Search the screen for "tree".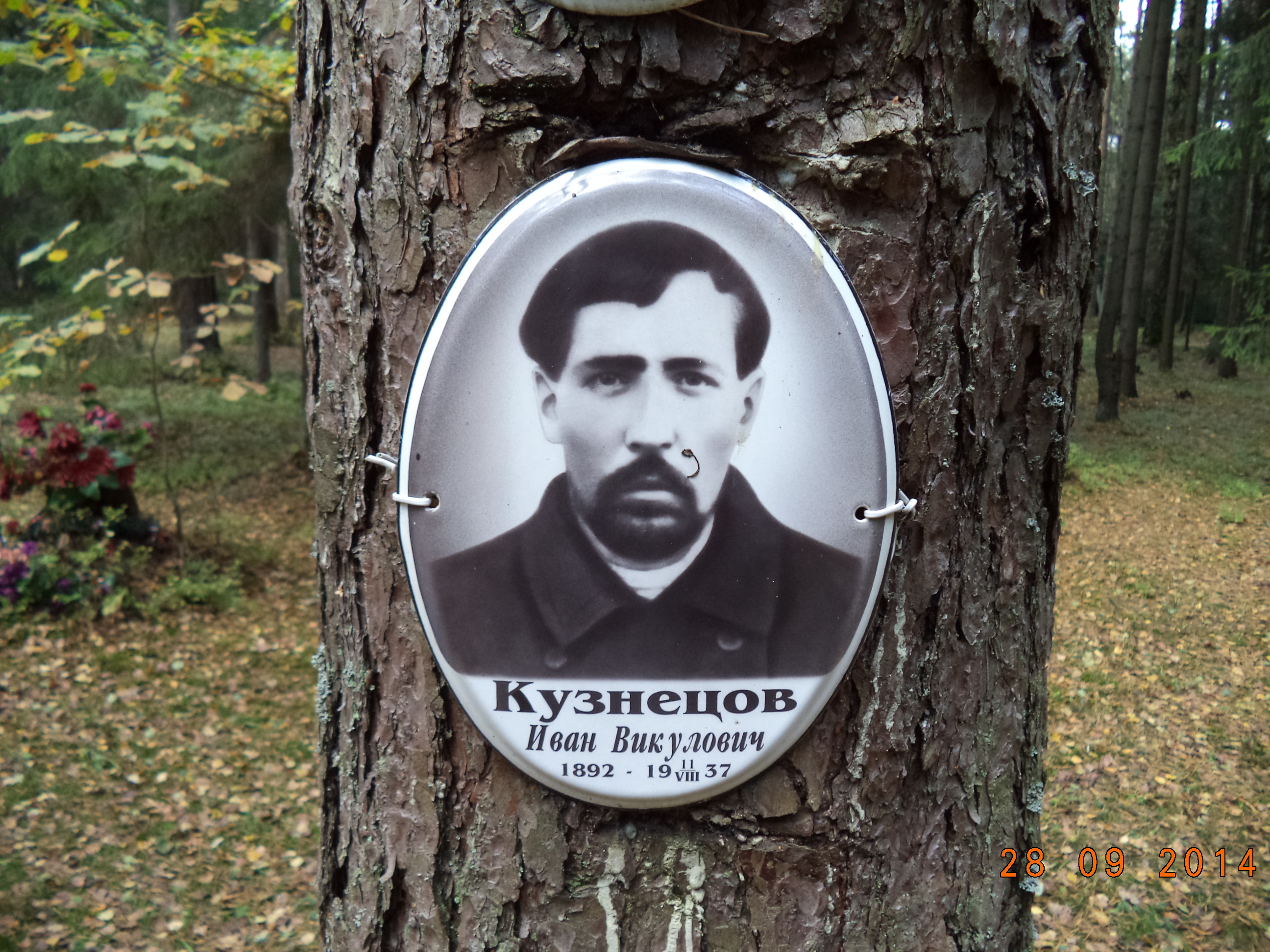
Found at l=143, t=0, r=546, b=466.
